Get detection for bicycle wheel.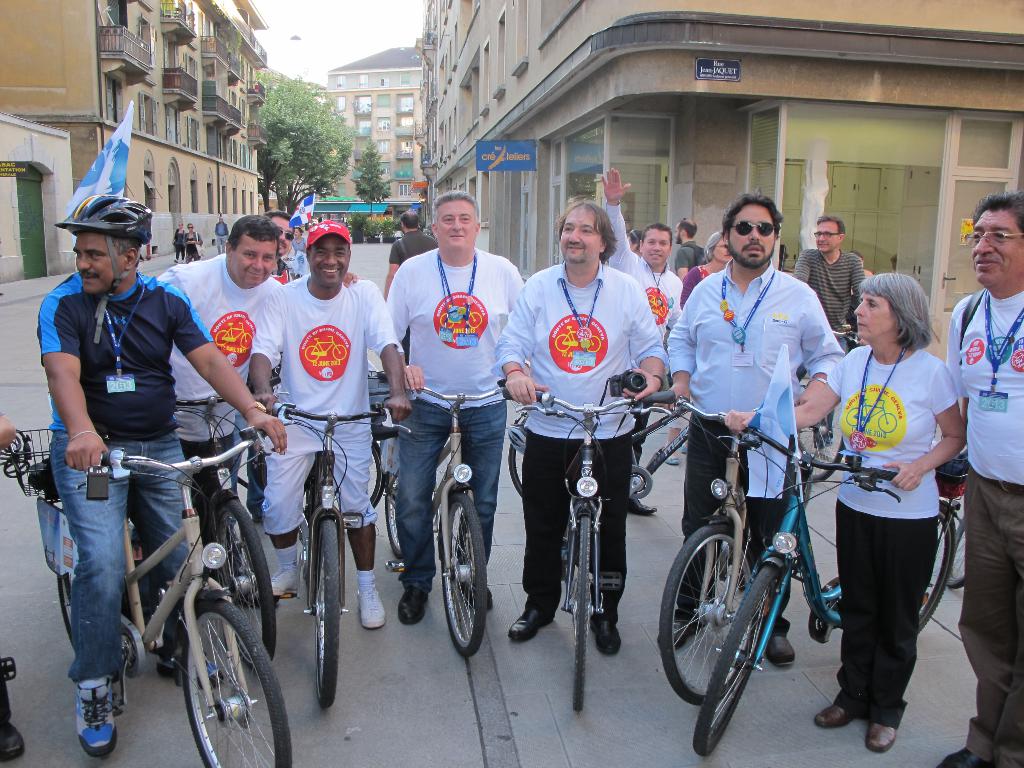
Detection: select_region(207, 495, 275, 669).
